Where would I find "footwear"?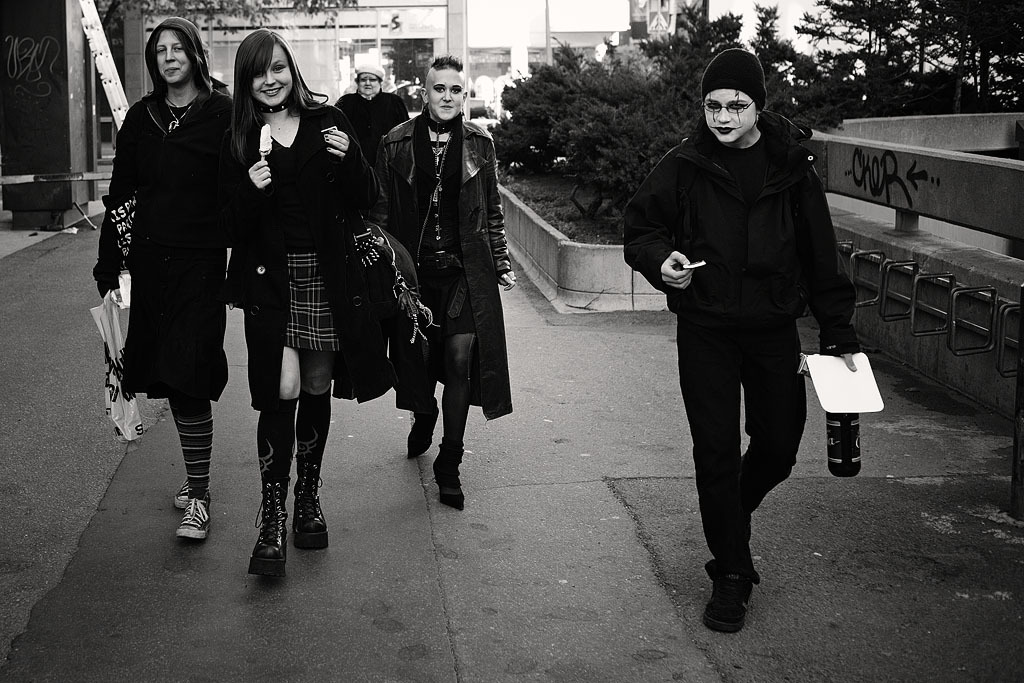
At <box>402,399,440,457</box>.
